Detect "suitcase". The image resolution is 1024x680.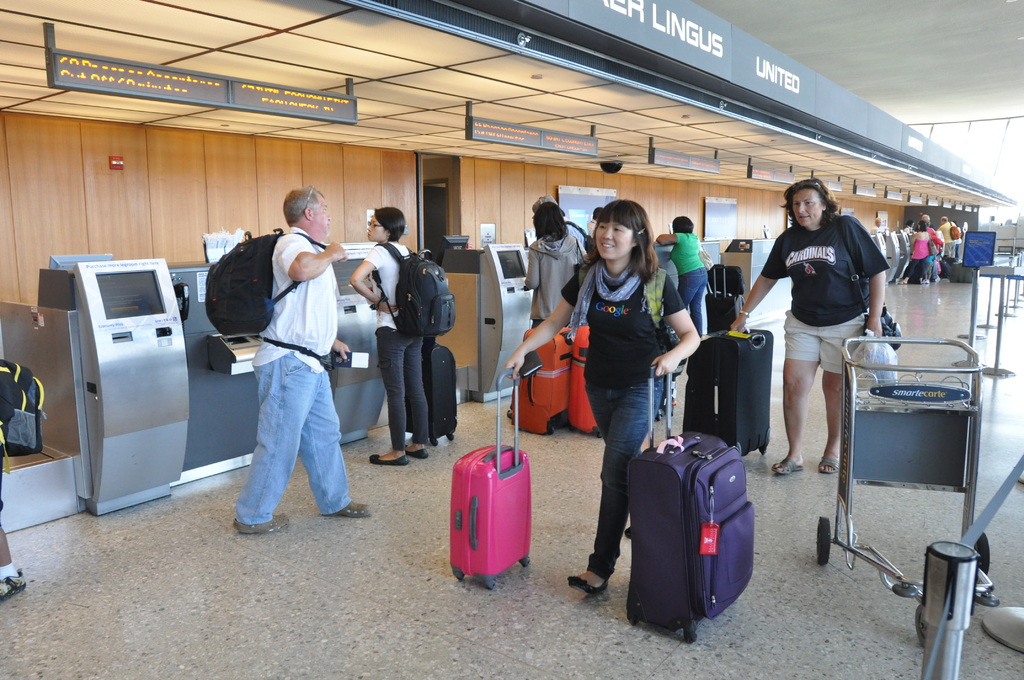
[566,327,602,440].
